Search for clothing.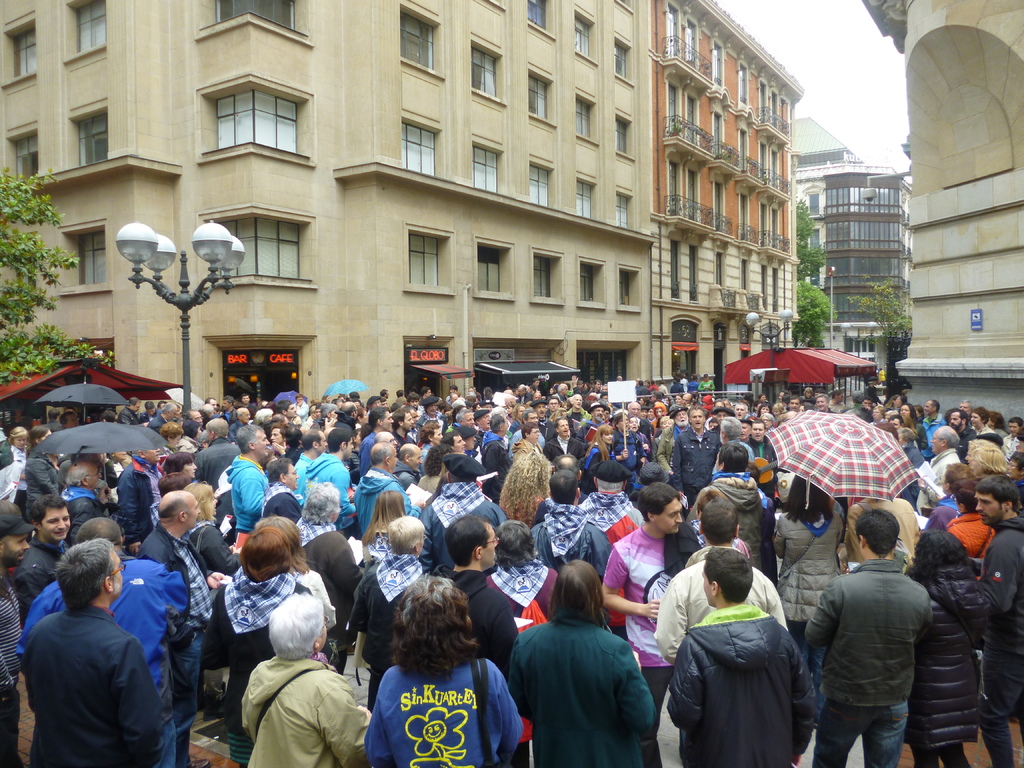
Found at locate(929, 497, 963, 527).
